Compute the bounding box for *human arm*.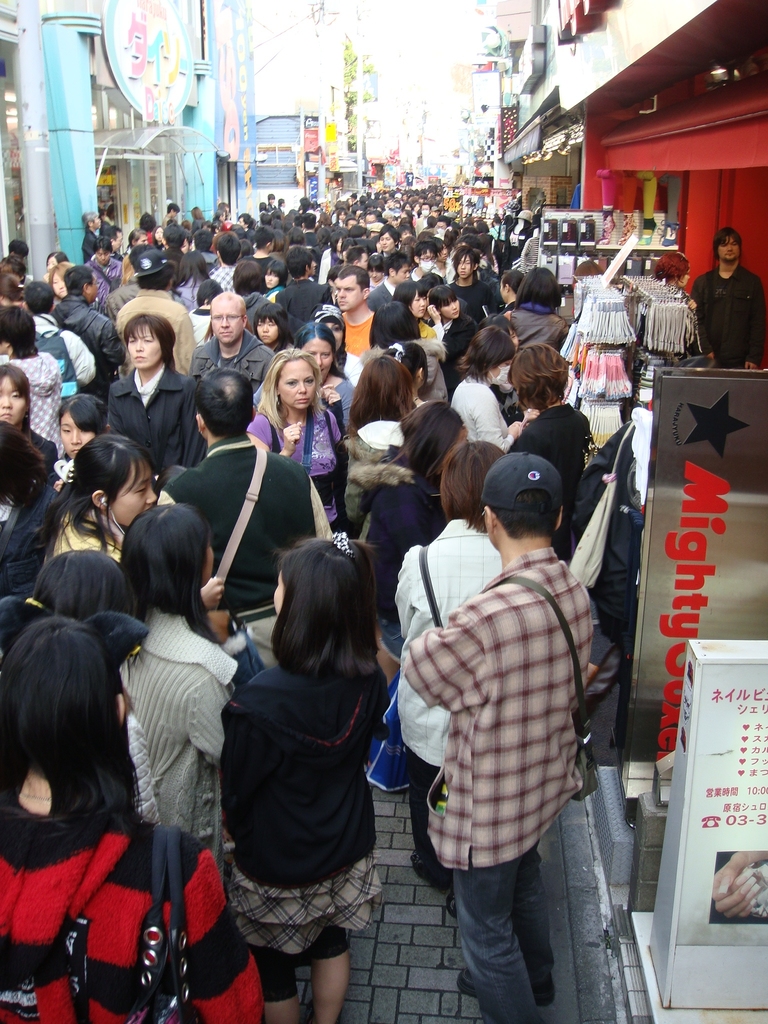
97/319/129/373.
